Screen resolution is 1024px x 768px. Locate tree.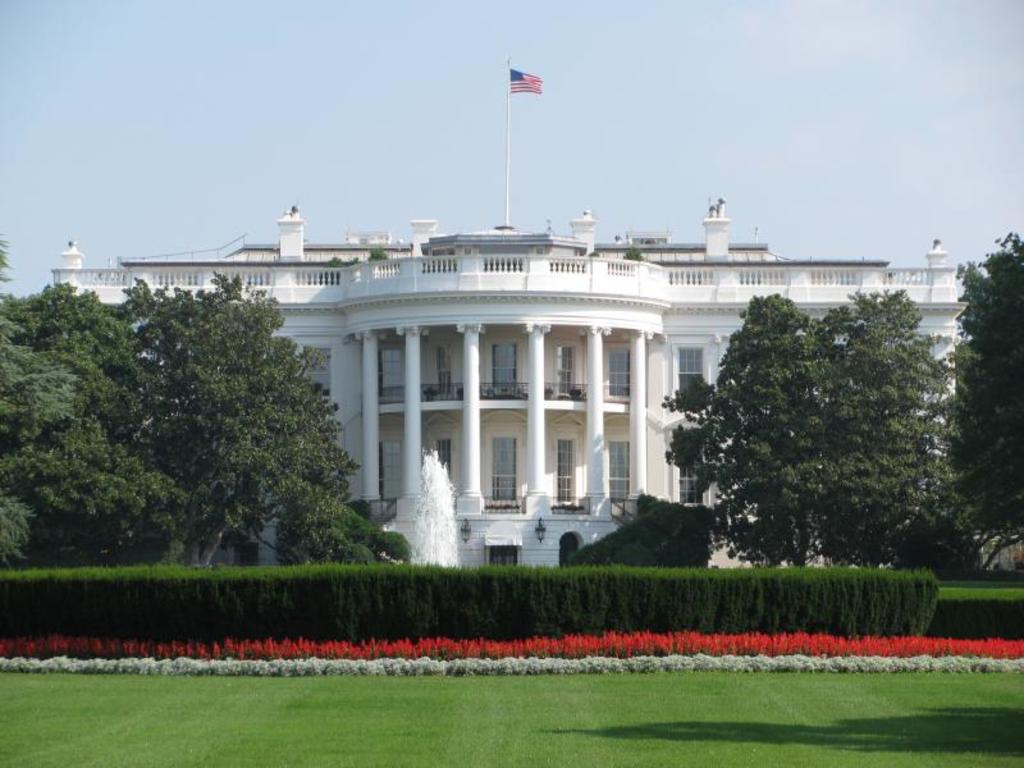
select_region(0, 287, 196, 559).
